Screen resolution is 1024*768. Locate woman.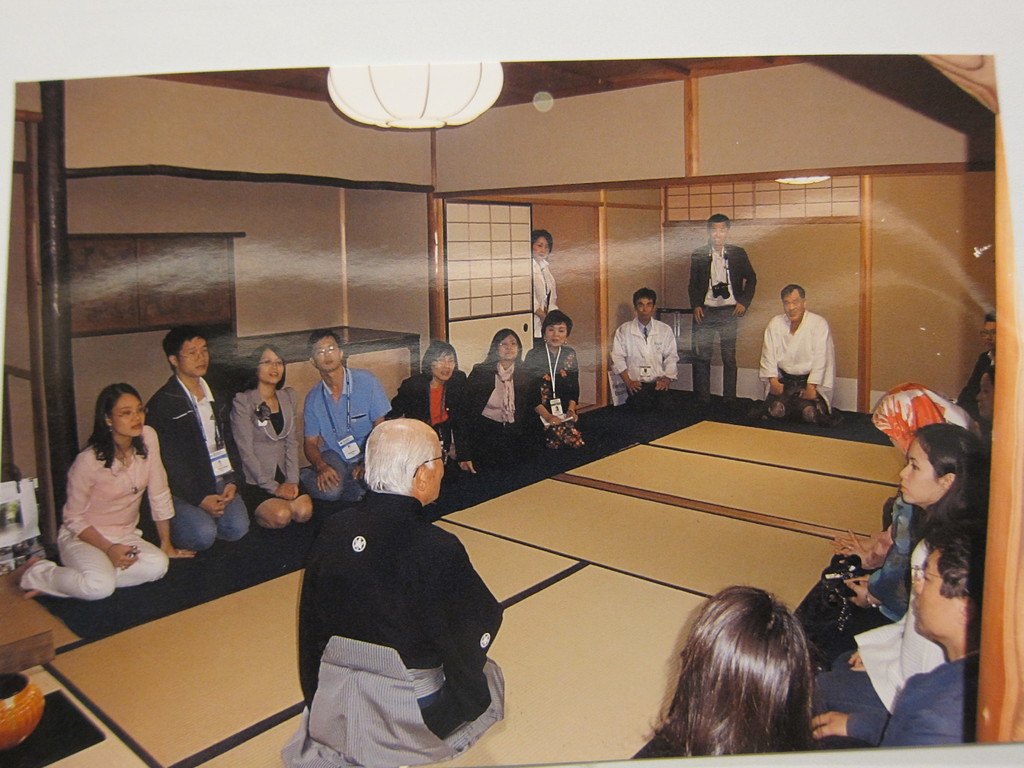
40 358 165 623.
